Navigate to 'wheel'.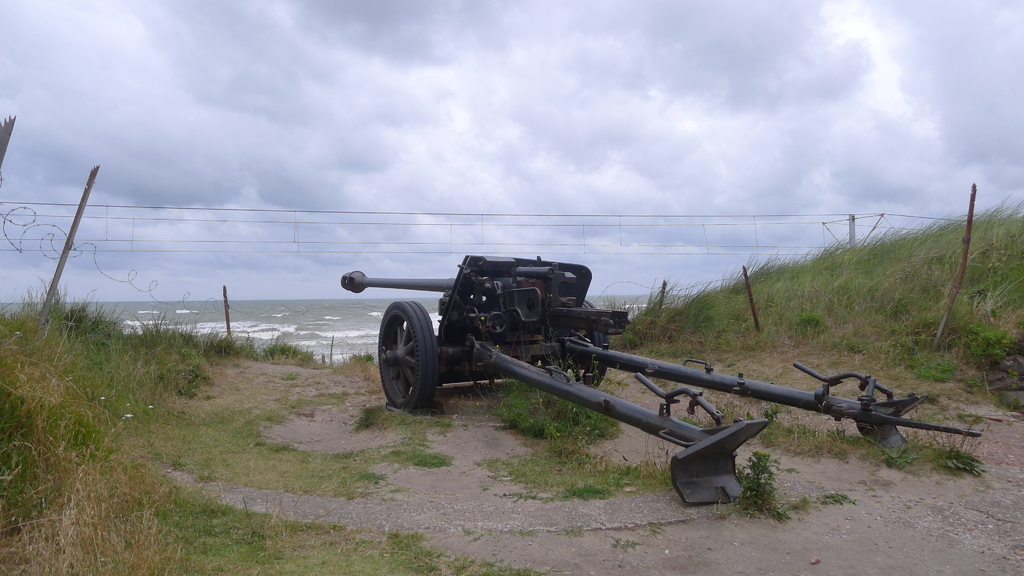
Navigation target: 381 297 436 405.
